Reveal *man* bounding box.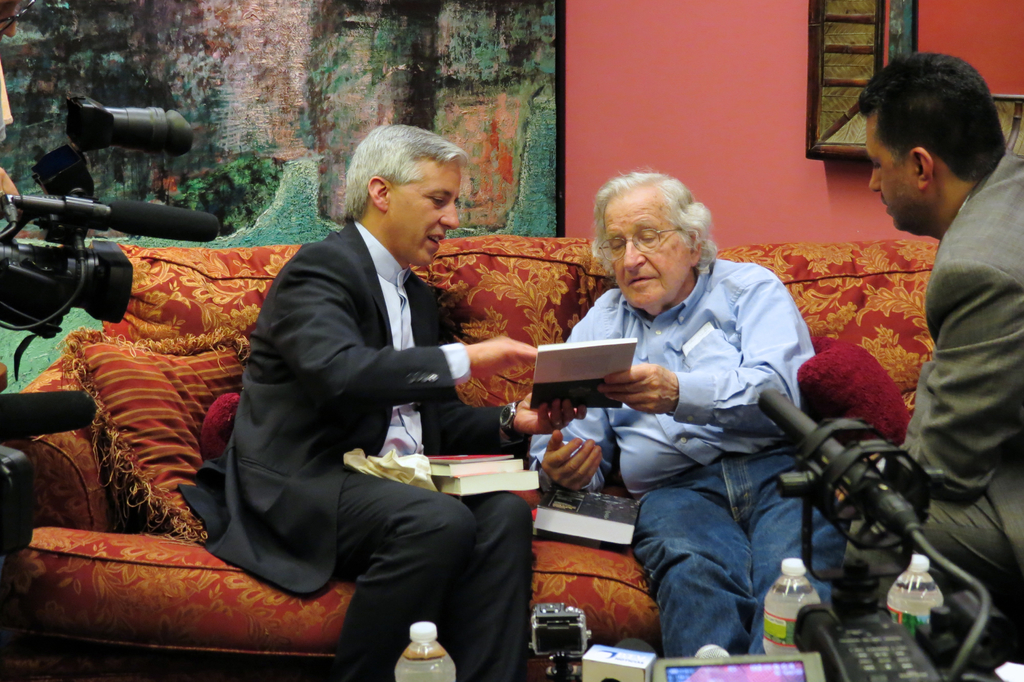
Revealed: x1=853, y1=53, x2=1023, y2=617.
